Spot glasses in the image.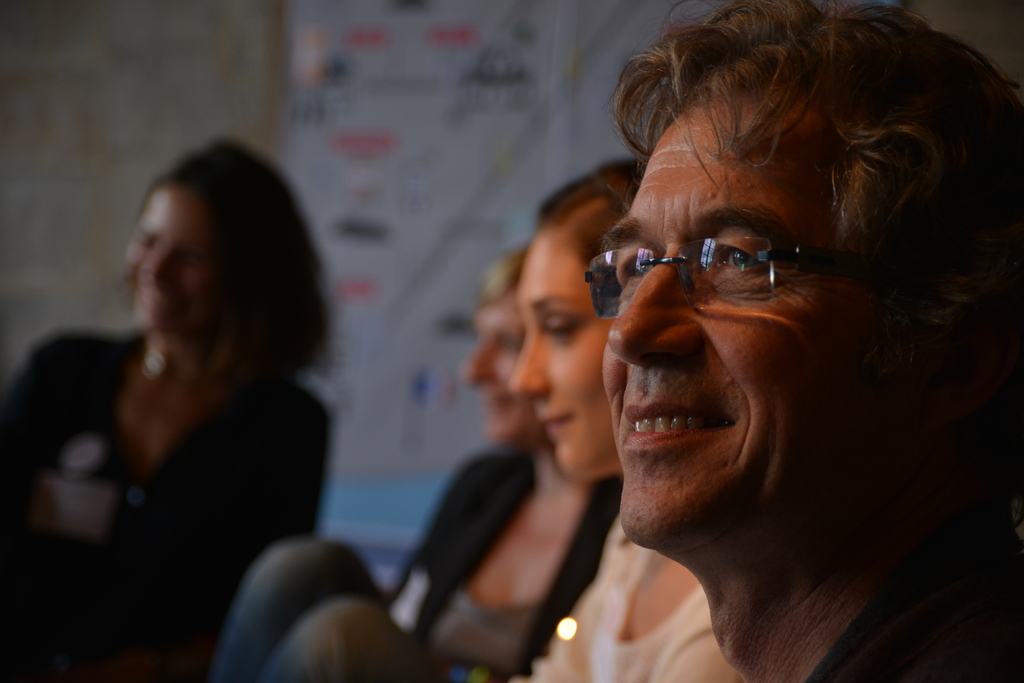
glasses found at [left=596, top=212, right=876, bottom=309].
